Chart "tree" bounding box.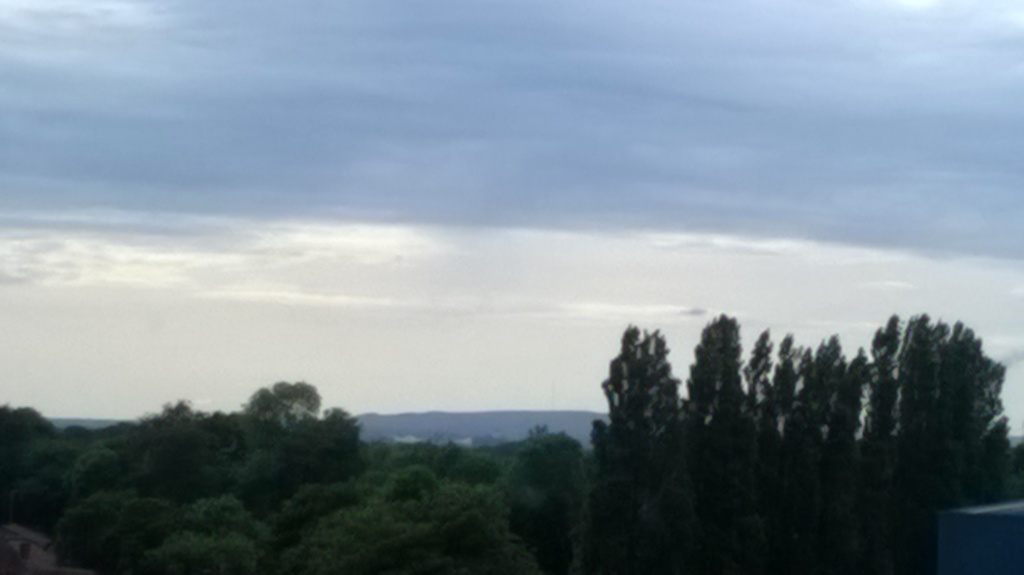
Charted: x1=114 y1=407 x2=218 y2=574.
